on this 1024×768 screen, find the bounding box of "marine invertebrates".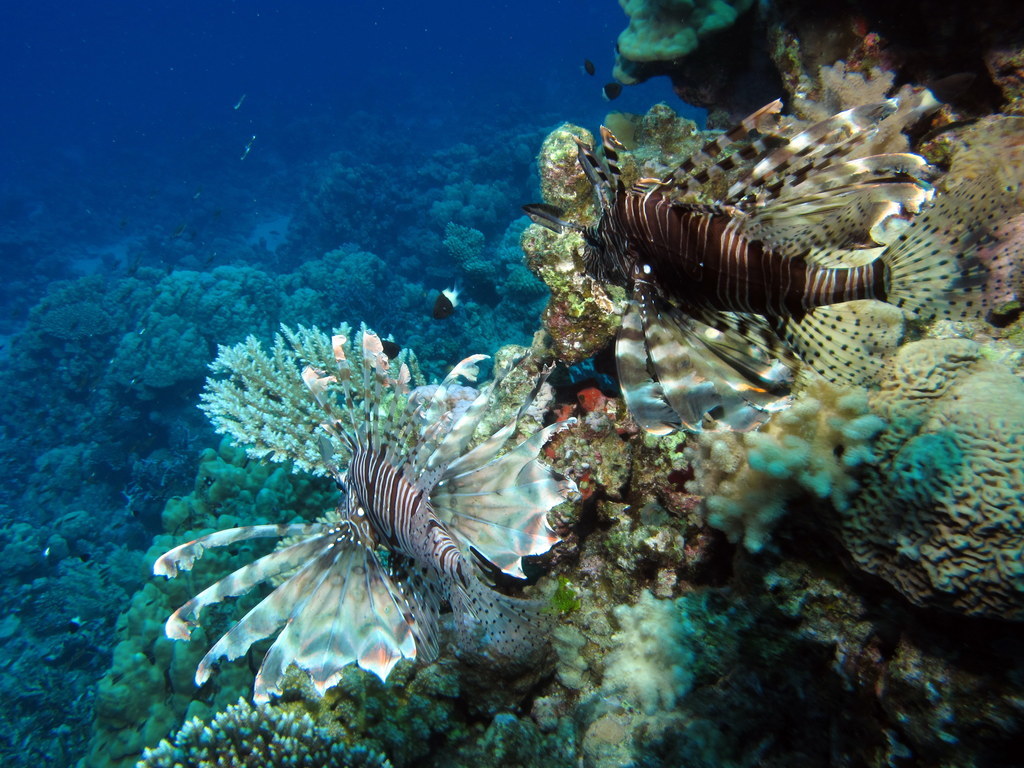
Bounding box: BBox(121, 184, 322, 287).
